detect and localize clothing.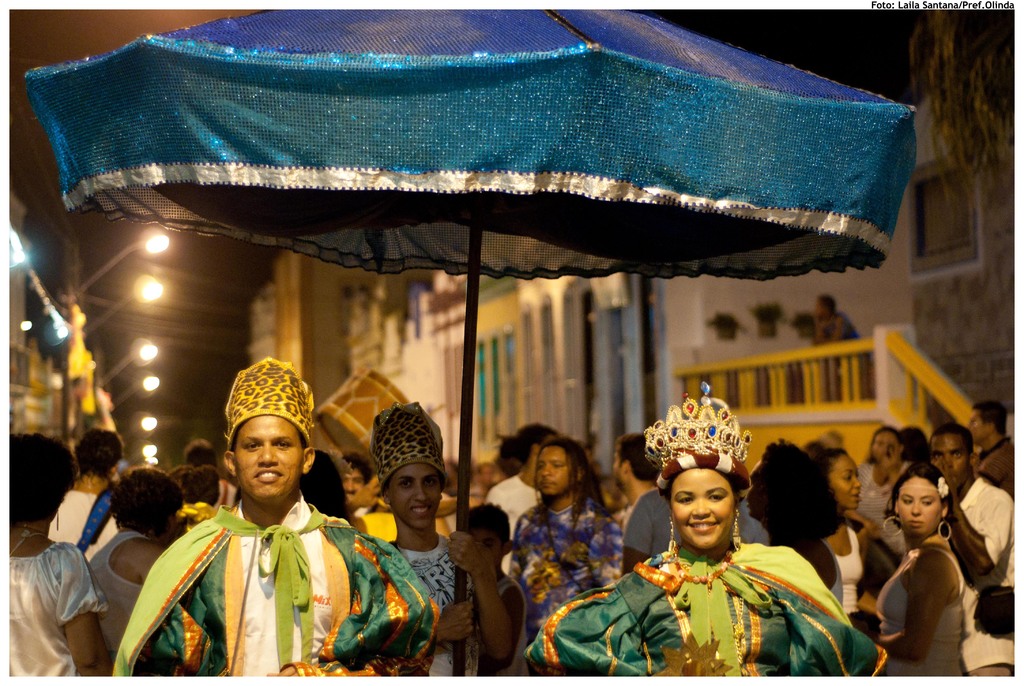
Localized at 540:534:892:685.
